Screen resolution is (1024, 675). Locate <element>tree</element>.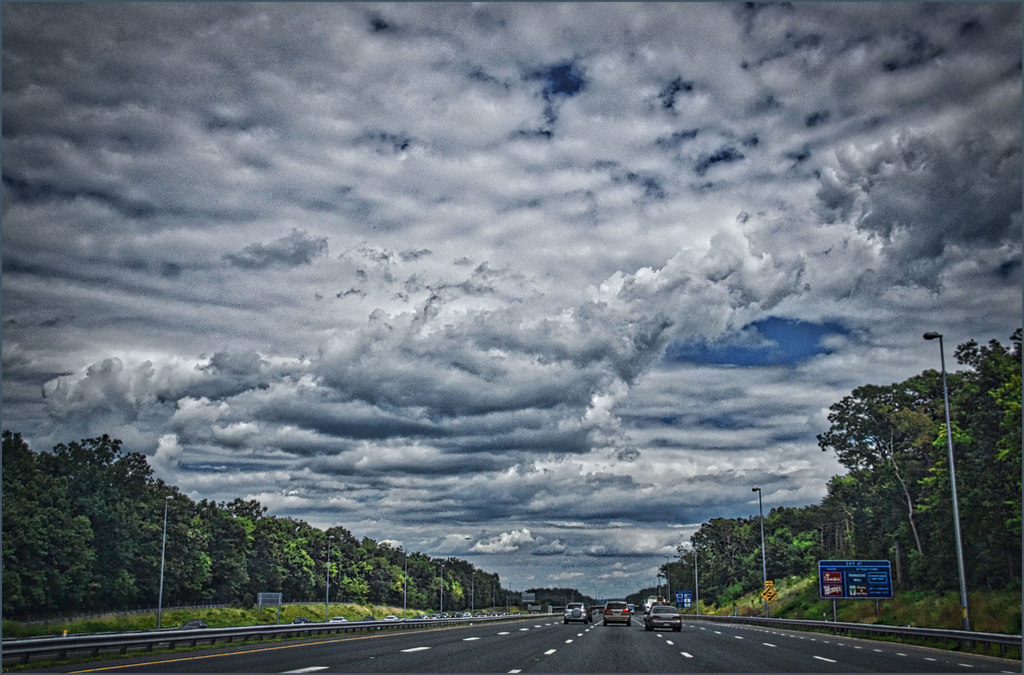
pyautogui.locateOnScreen(48, 477, 134, 633).
